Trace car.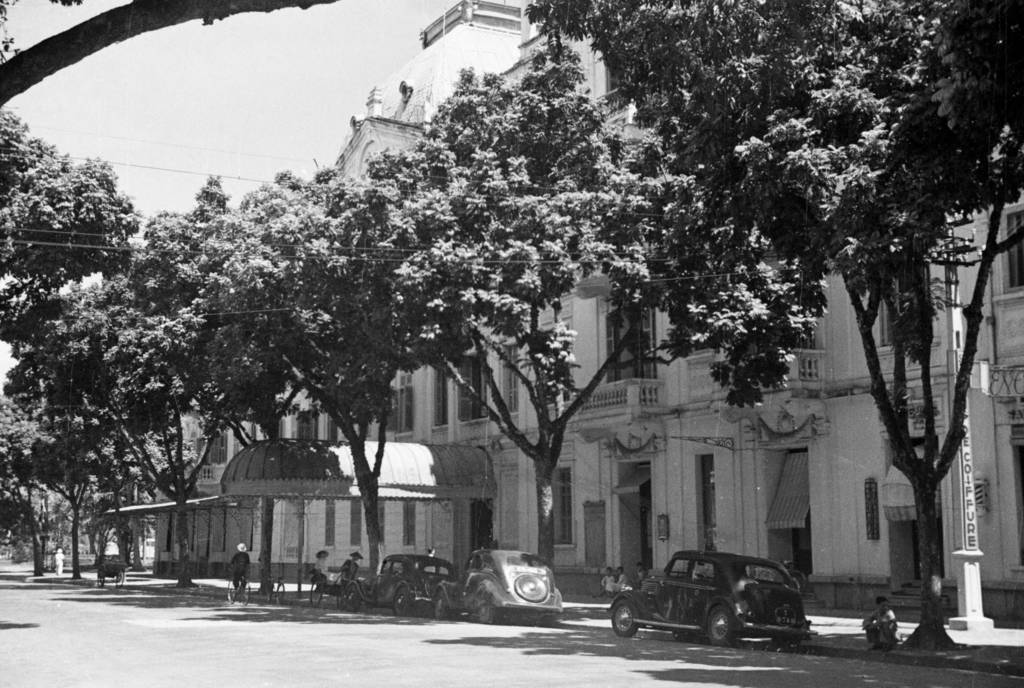
Traced to {"x1": 338, "y1": 551, "x2": 460, "y2": 607}.
